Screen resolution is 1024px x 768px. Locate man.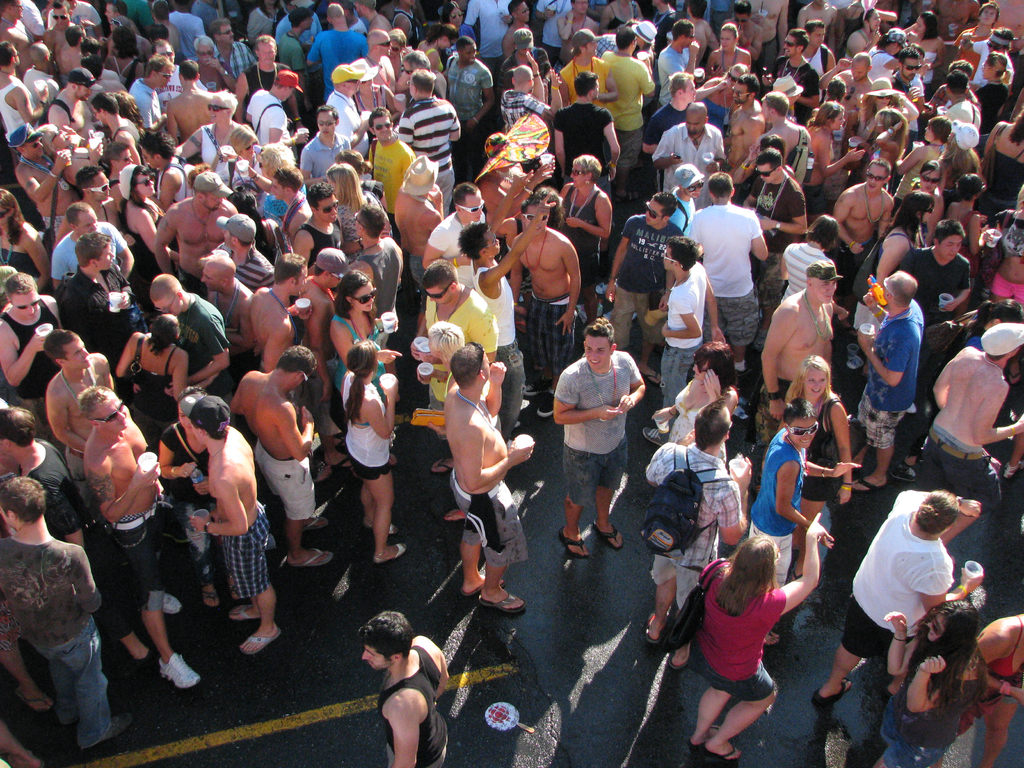
pyautogui.locateOnScreen(742, 148, 808, 356).
